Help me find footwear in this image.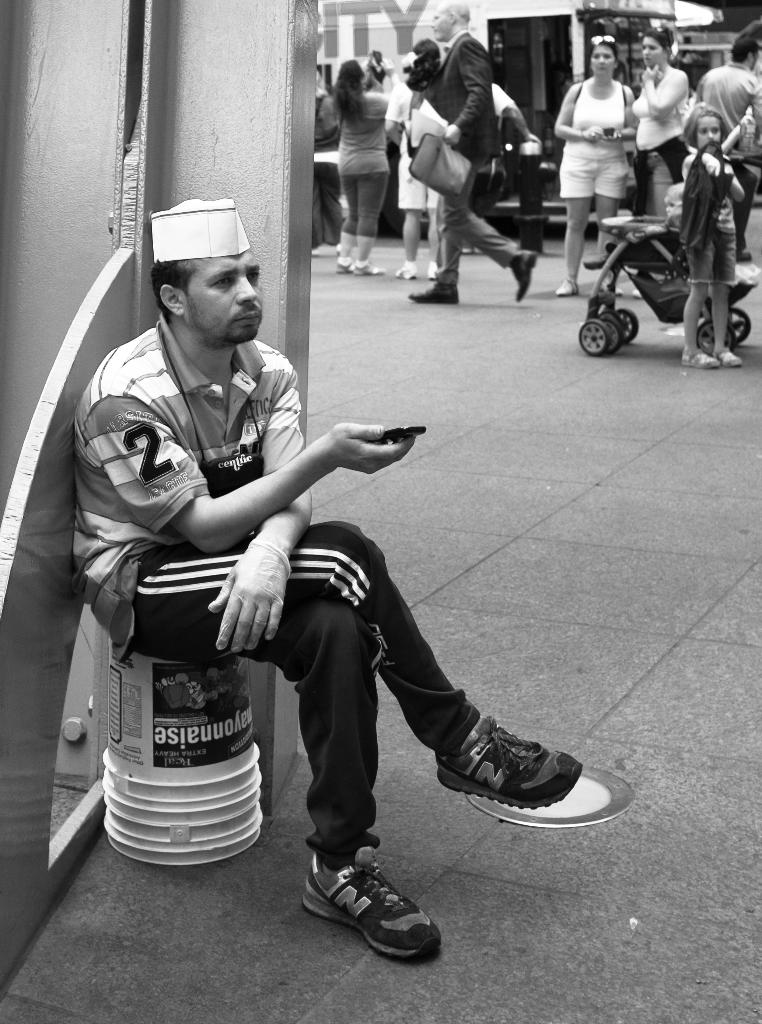
Found it: pyautogui.locateOnScreen(410, 278, 461, 303).
